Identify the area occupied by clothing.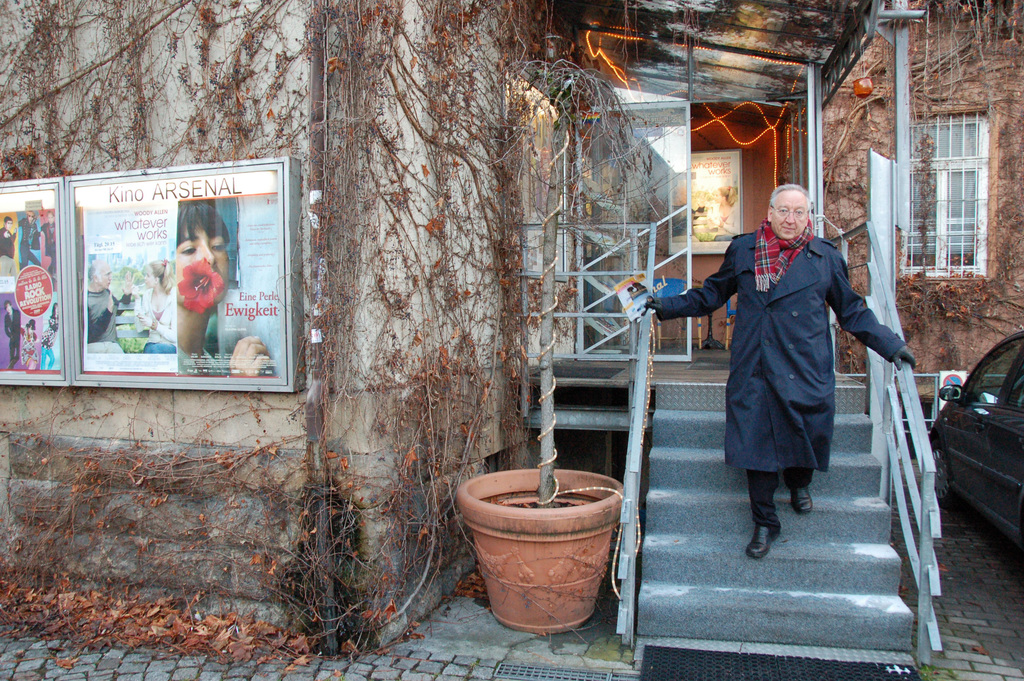
Area: (0, 226, 19, 276).
